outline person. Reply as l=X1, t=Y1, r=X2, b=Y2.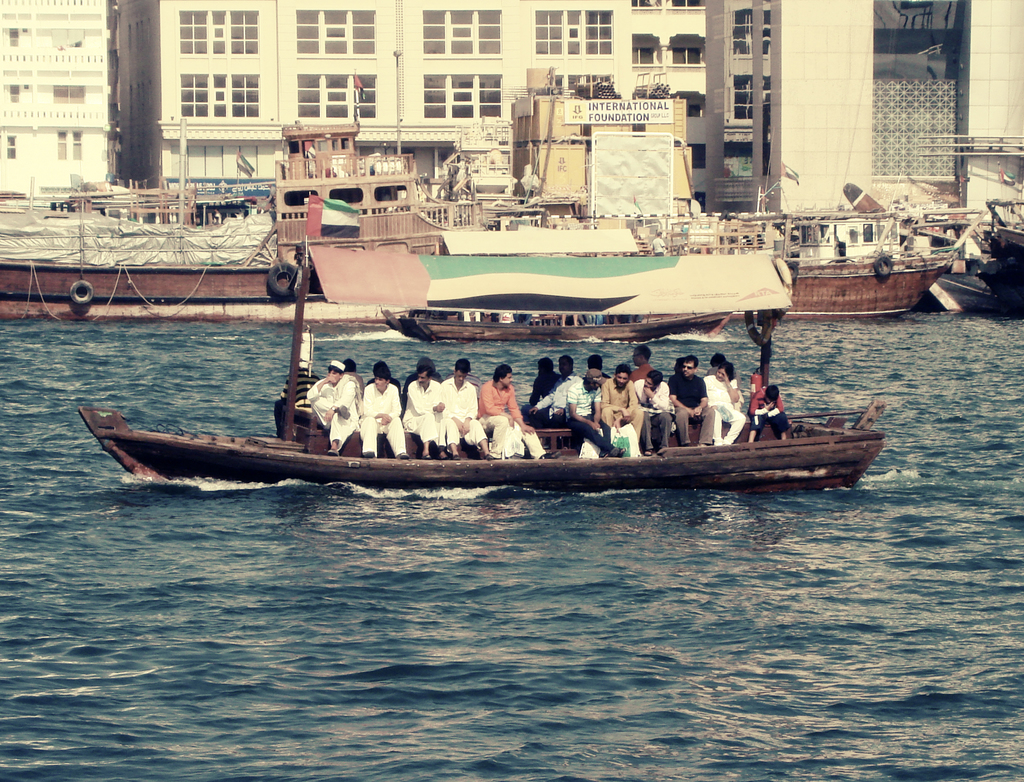
l=705, t=363, r=749, b=442.
